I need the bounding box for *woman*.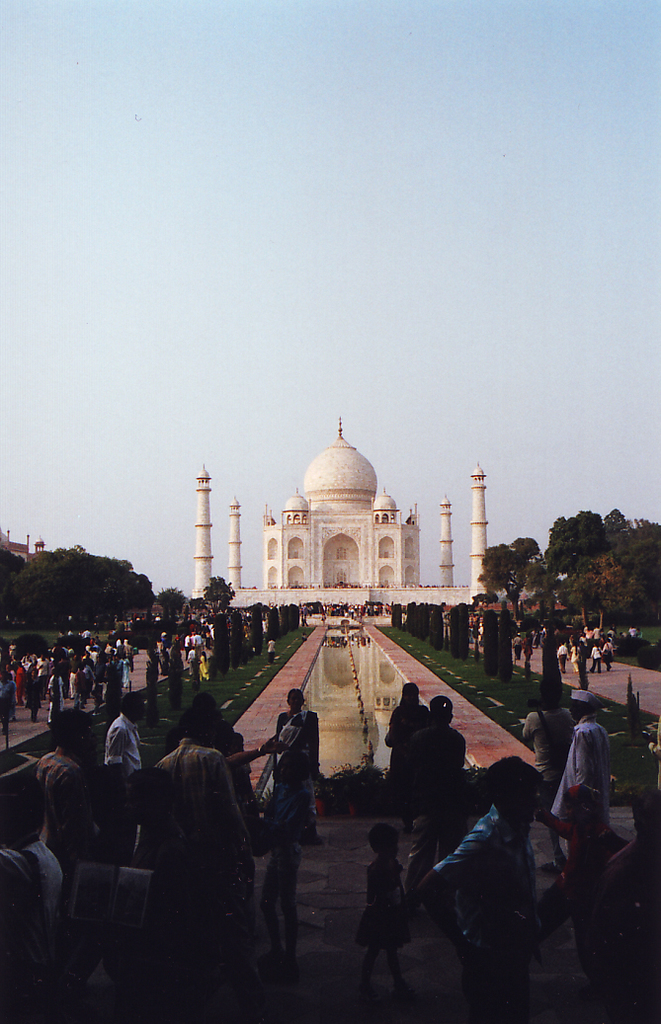
Here it is: 569,644,582,678.
